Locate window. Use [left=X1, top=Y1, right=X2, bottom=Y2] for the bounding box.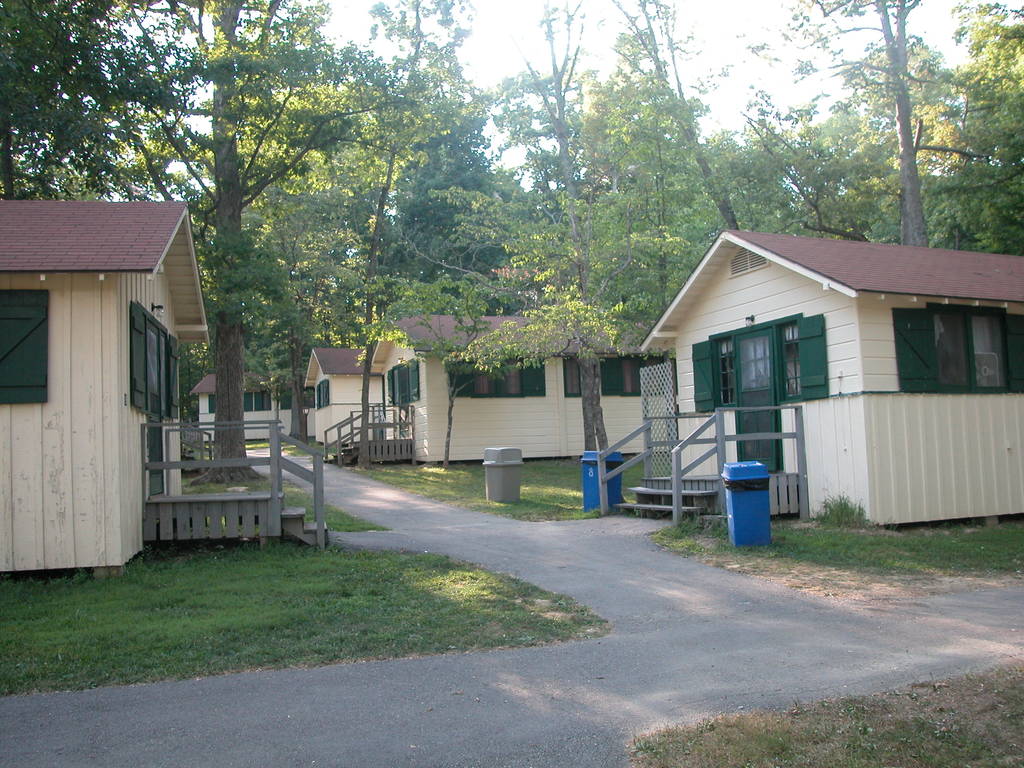
[left=904, top=304, right=987, bottom=397].
